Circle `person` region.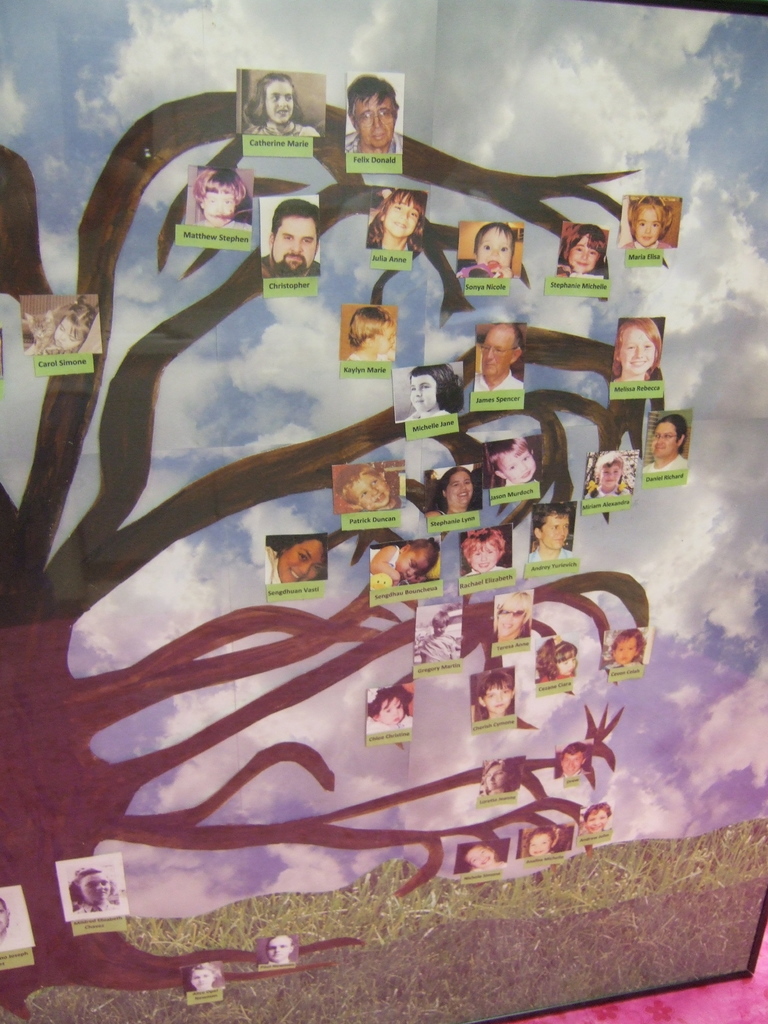
Region: l=617, t=316, r=664, b=380.
